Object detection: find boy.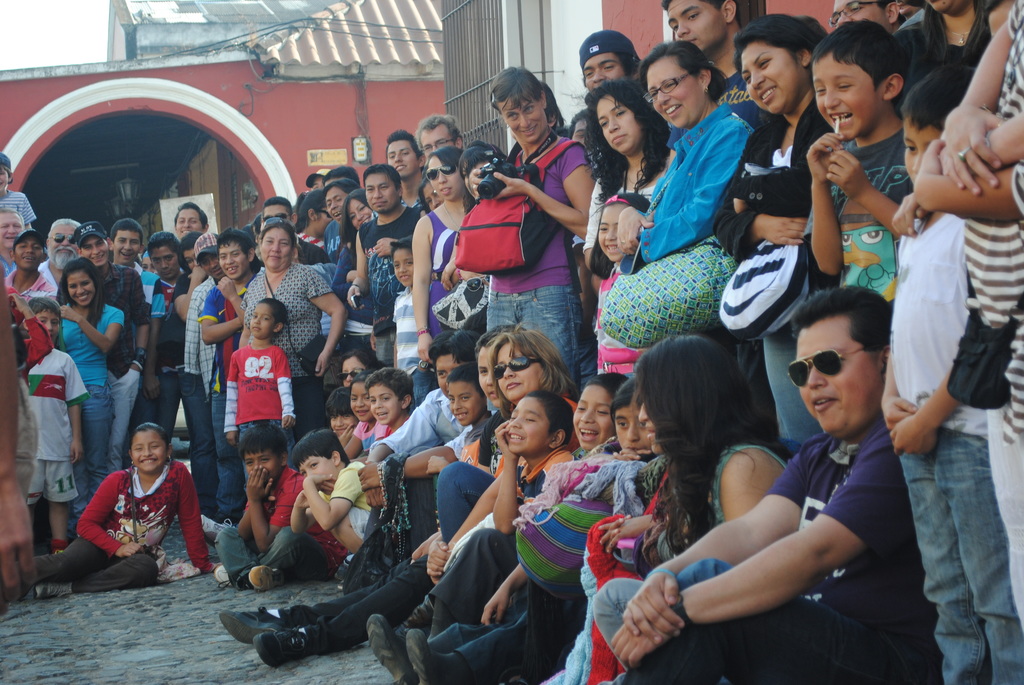
<region>324, 384, 355, 450</region>.
